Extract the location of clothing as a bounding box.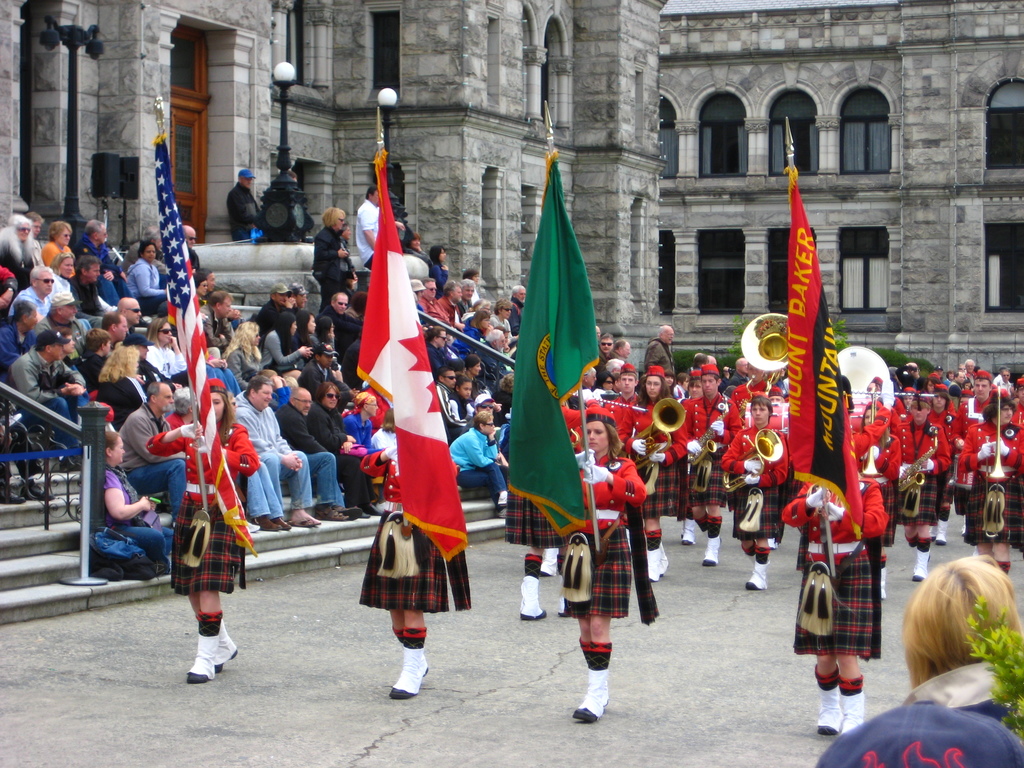
(x1=310, y1=227, x2=349, y2=330).
